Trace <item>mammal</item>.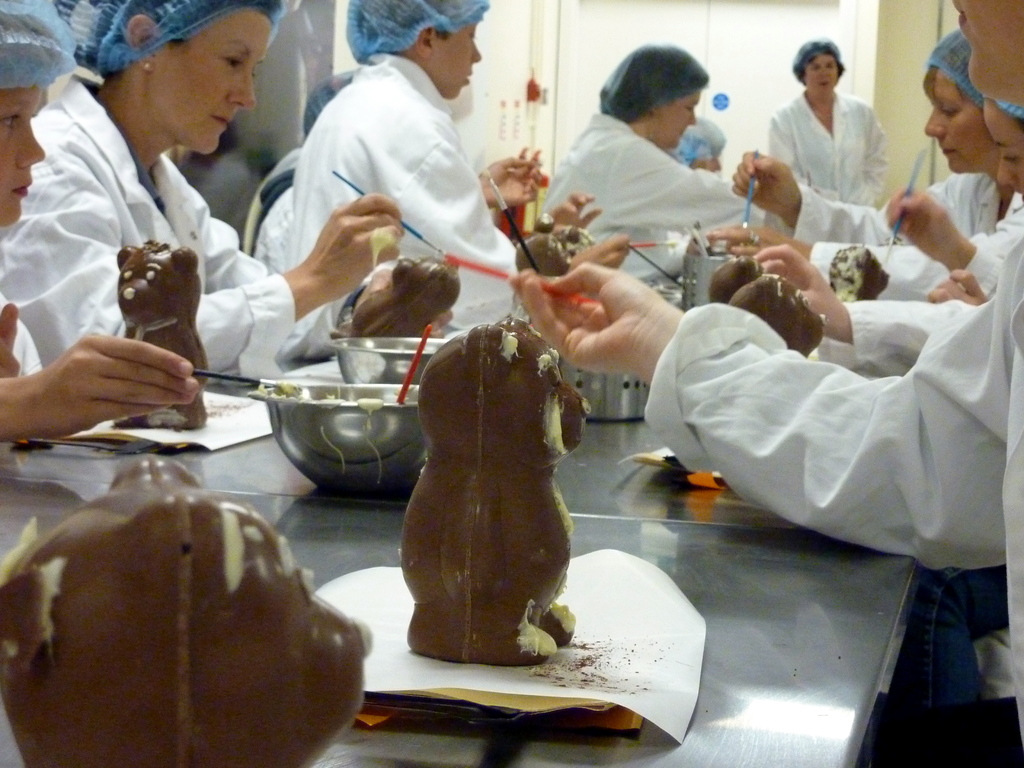
Traced to bbox(291, 0, 599, 314).
